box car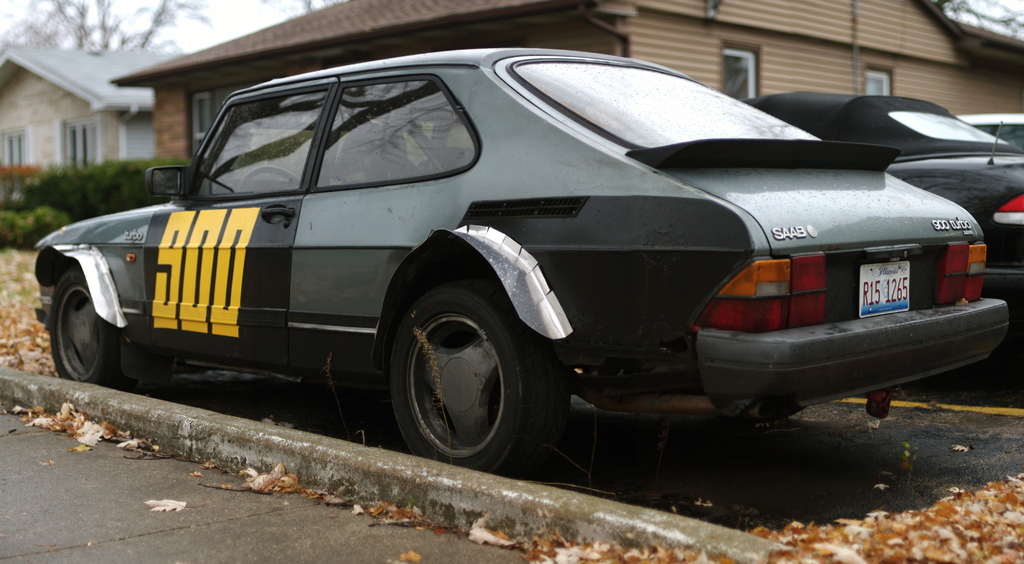
<bbox>740, 94, 1023, 402</bbox>
